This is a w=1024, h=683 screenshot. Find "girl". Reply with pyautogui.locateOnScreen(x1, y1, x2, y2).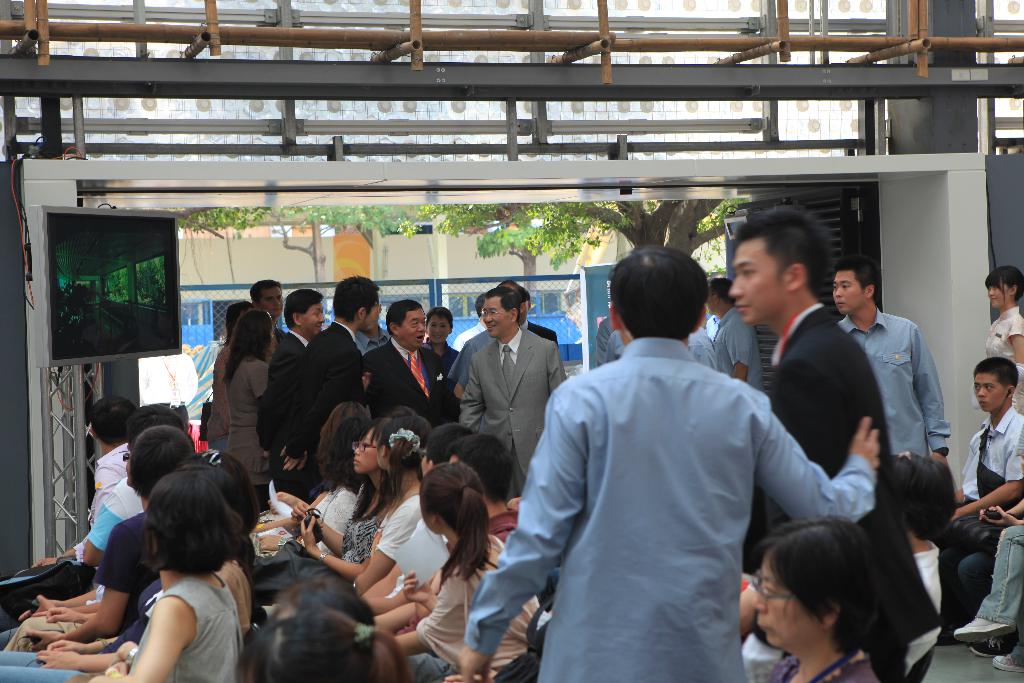
pyautogui.locateOnScreen(348, 415, 431, 597).
